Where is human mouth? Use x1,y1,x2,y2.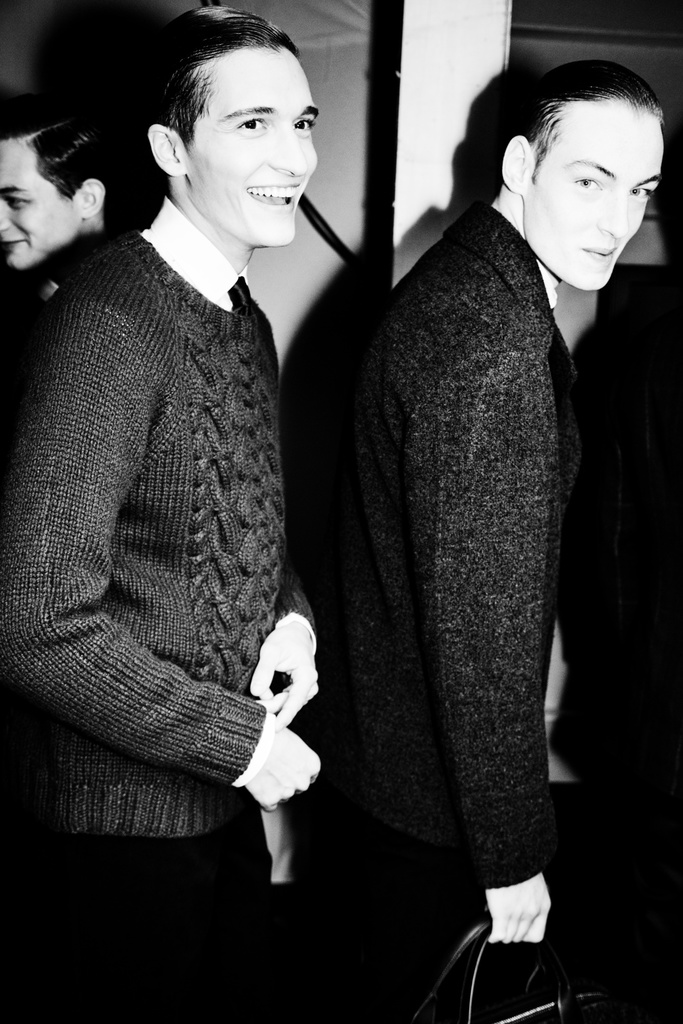
243,183,300,209.
